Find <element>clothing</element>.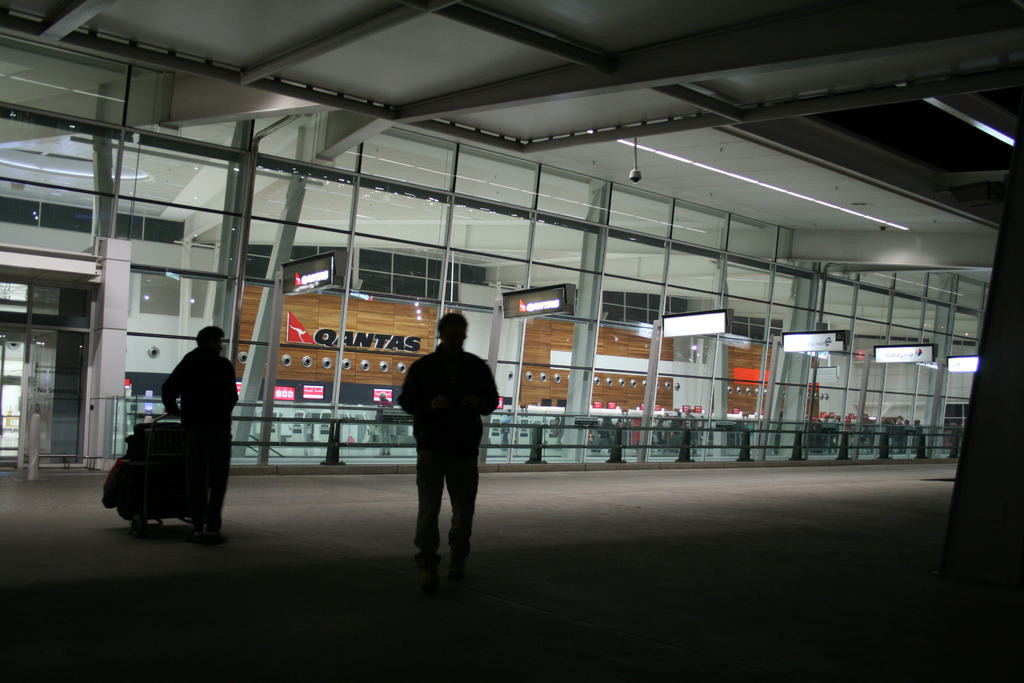
detection(397, 313, 495, 559).
